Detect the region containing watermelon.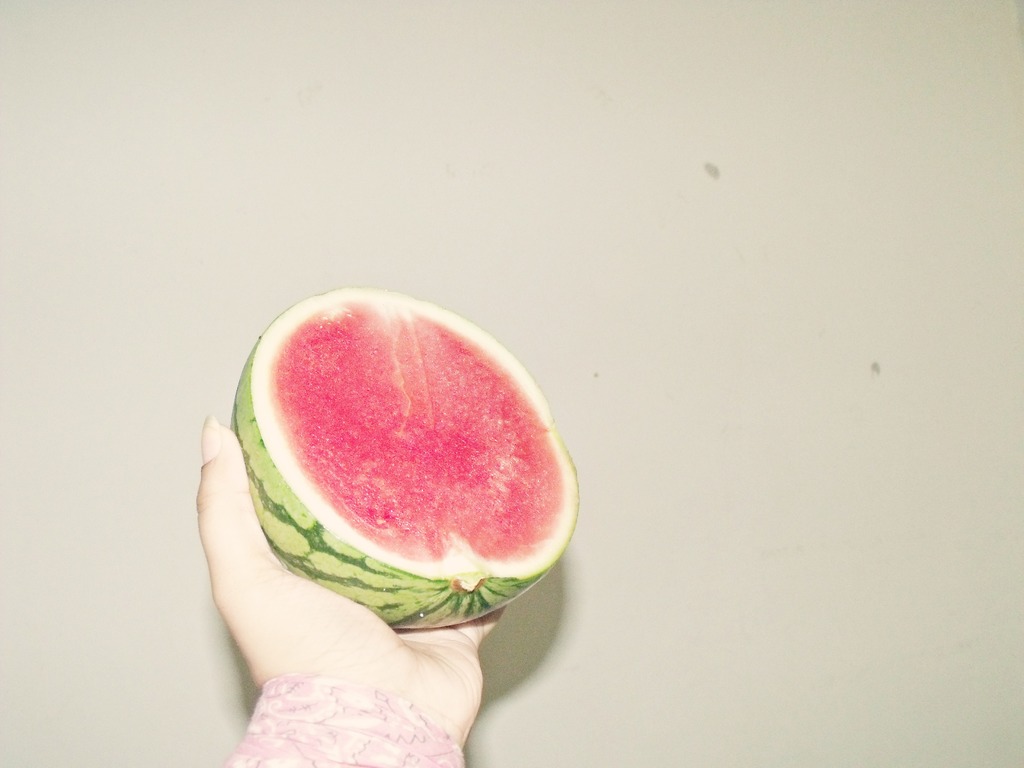
232, 282, 578, 627.
